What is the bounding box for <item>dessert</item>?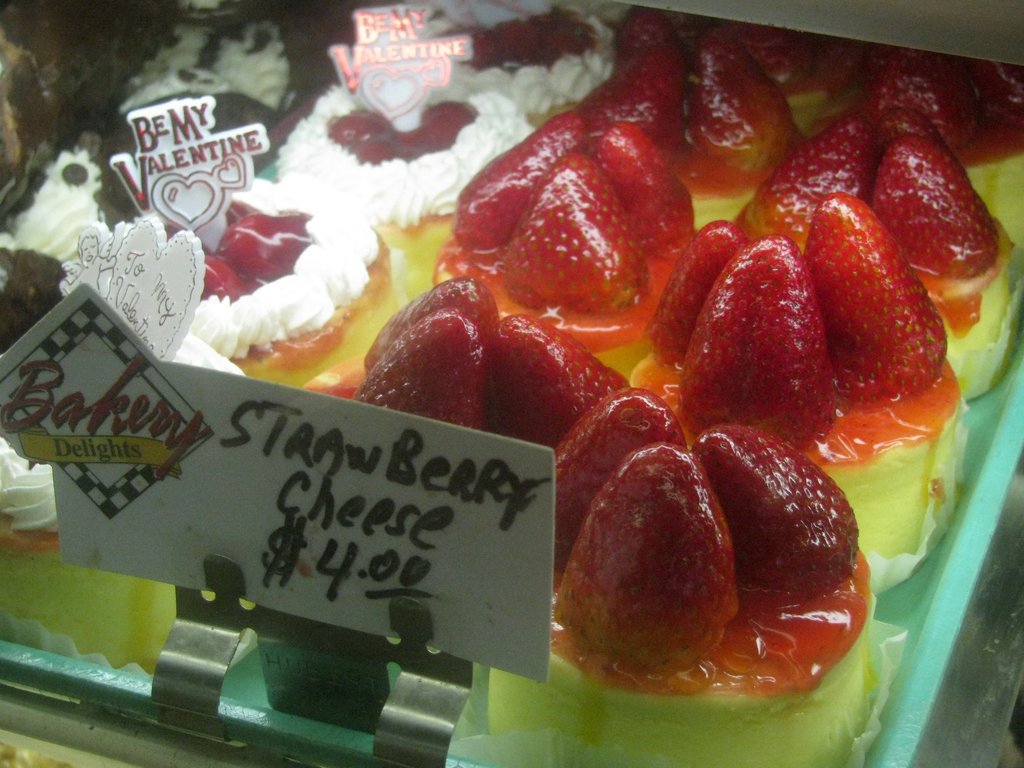
{"left": 652, "top": 179, "right": 962, "bottom": 470}.
